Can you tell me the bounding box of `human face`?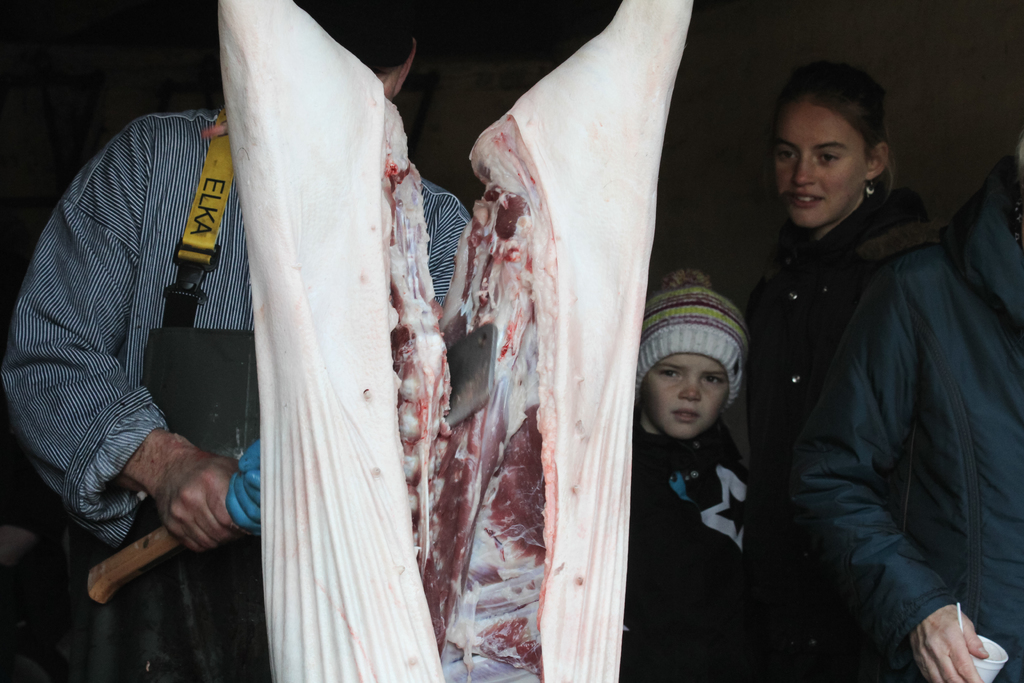
l=643, t=356, r=725, b=446.
